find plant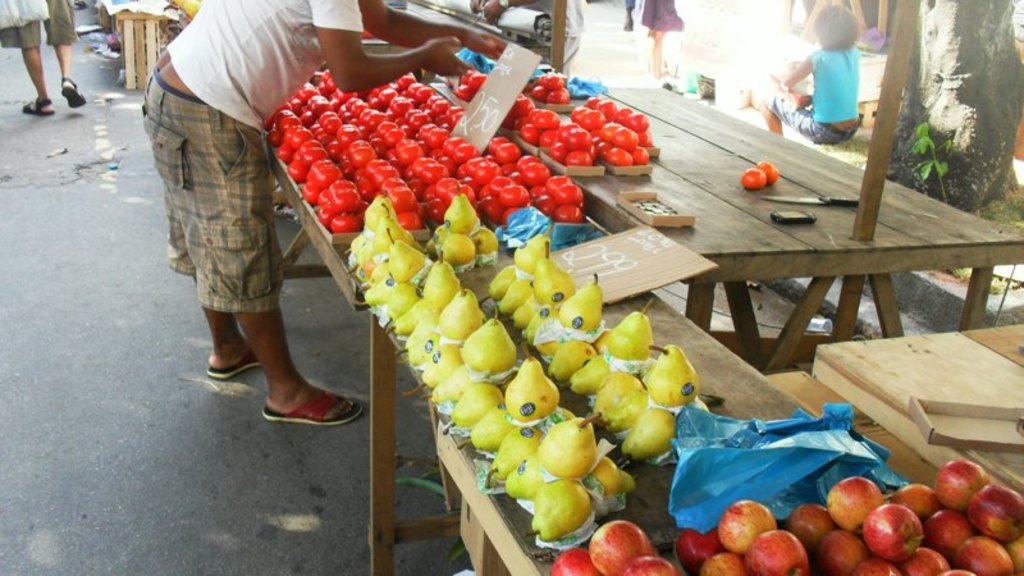
906, 122, 951, 210
